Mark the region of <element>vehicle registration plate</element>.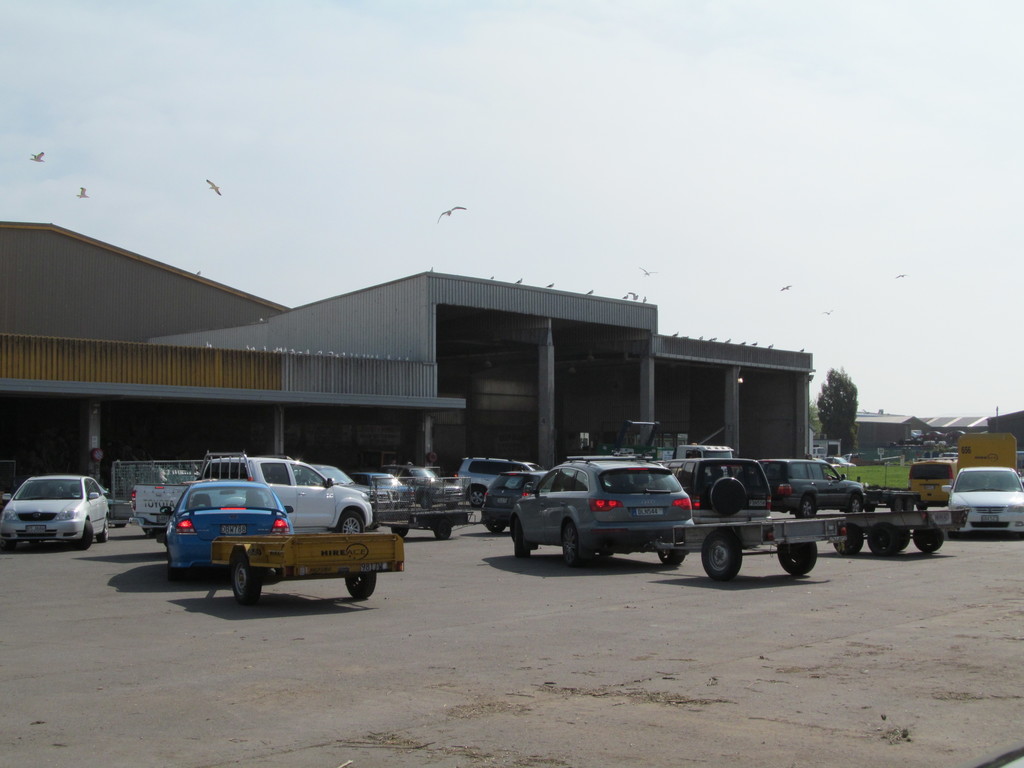
Region: 219:522:248:540.
